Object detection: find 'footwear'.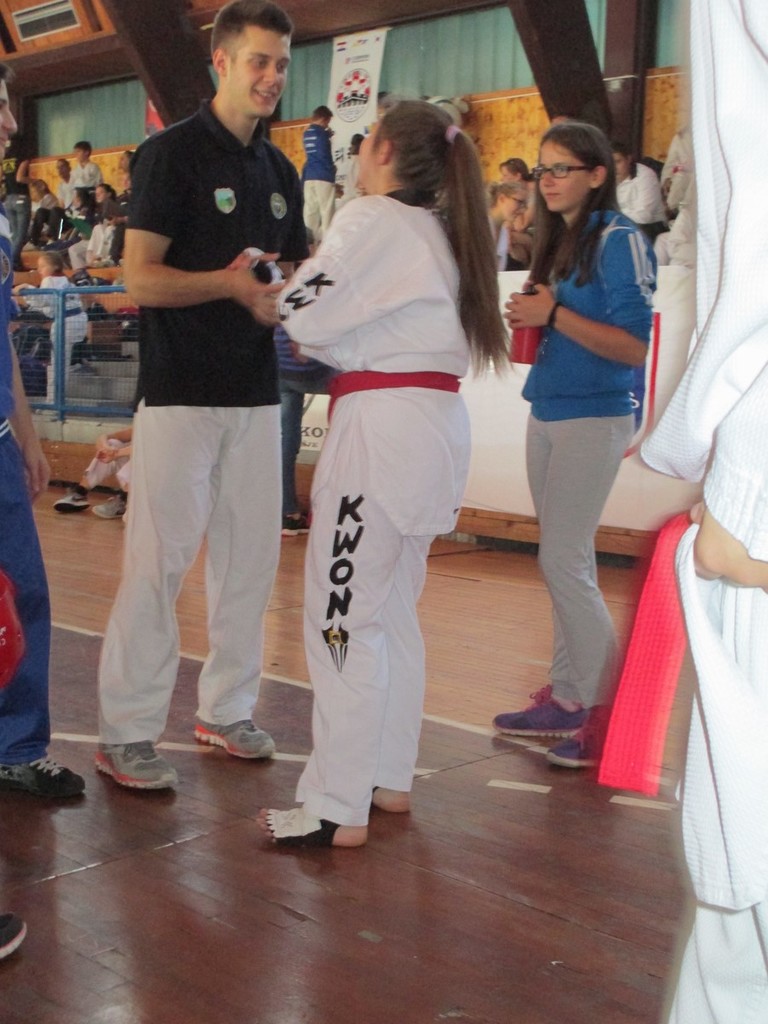
550,698,614,767.
